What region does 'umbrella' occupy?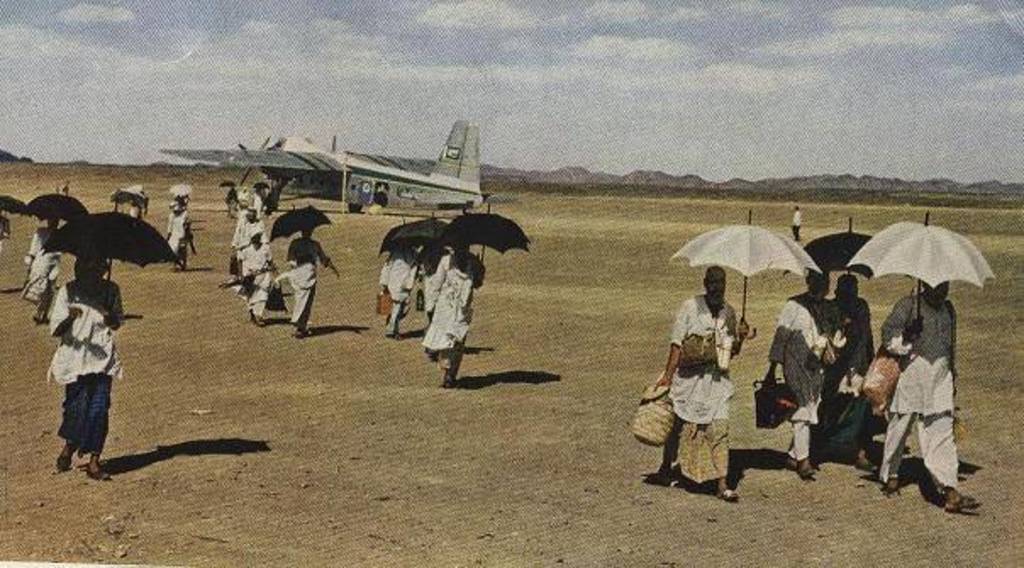
bbox=[446, 202, 537, 273].
